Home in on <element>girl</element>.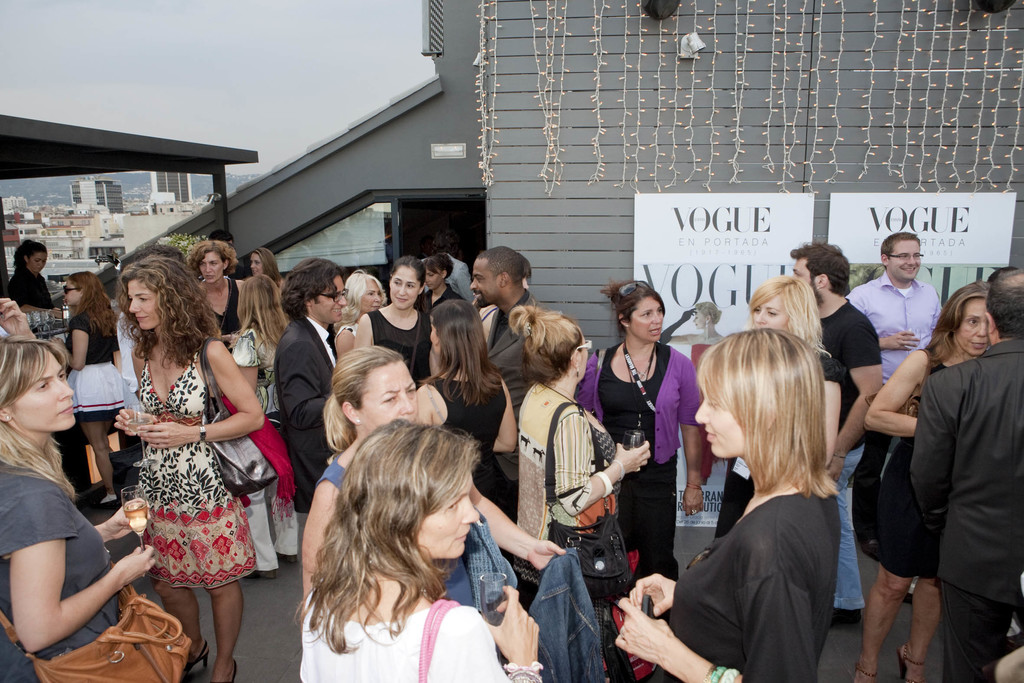
Homed in at crop(509, 301, 646, 579).
